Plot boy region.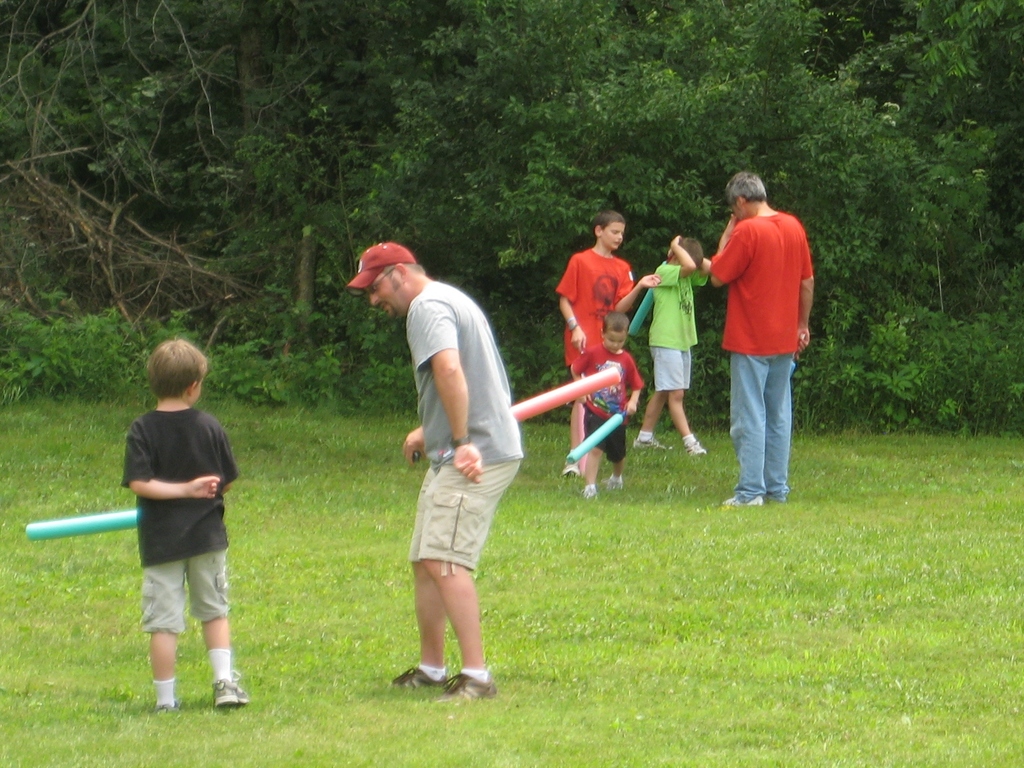
Plotted at BBox(577, 307, 640, 509).
